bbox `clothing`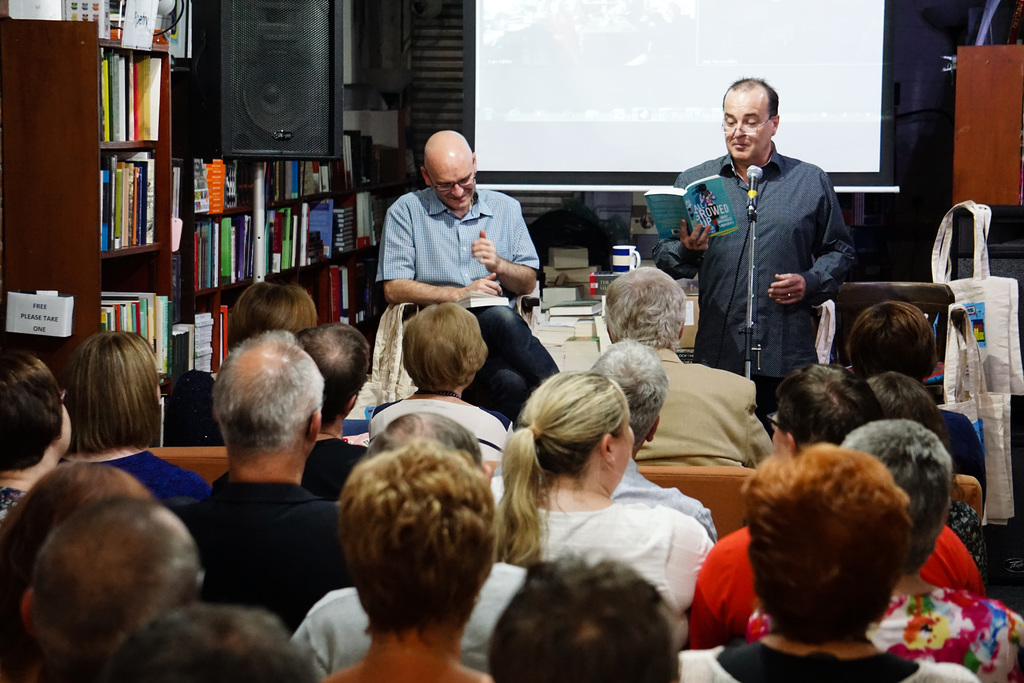
932,409,998,516
